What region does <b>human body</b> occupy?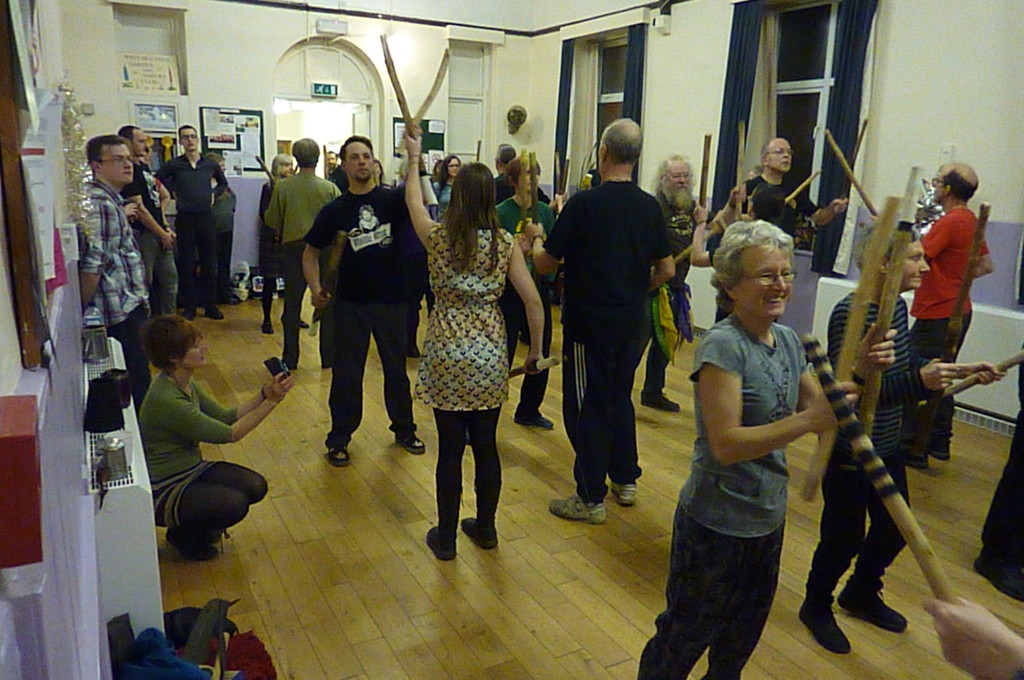
l=680, t=194, r=856, b=654.
